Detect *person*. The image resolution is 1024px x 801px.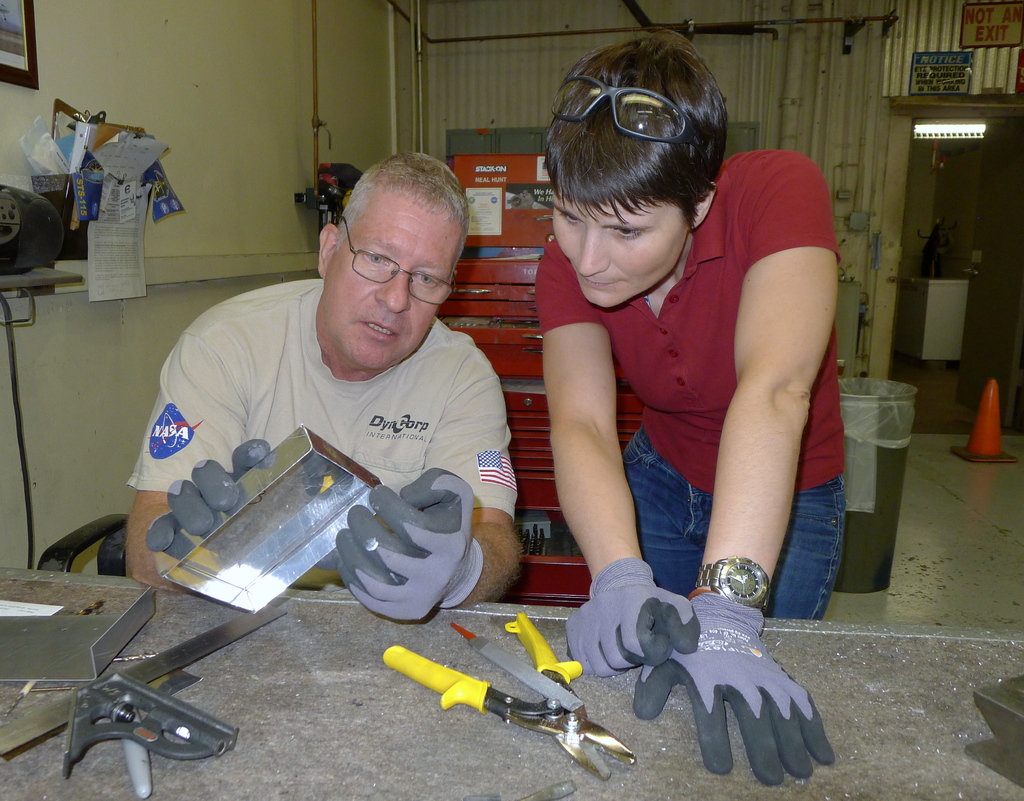
529,24,845,788.
